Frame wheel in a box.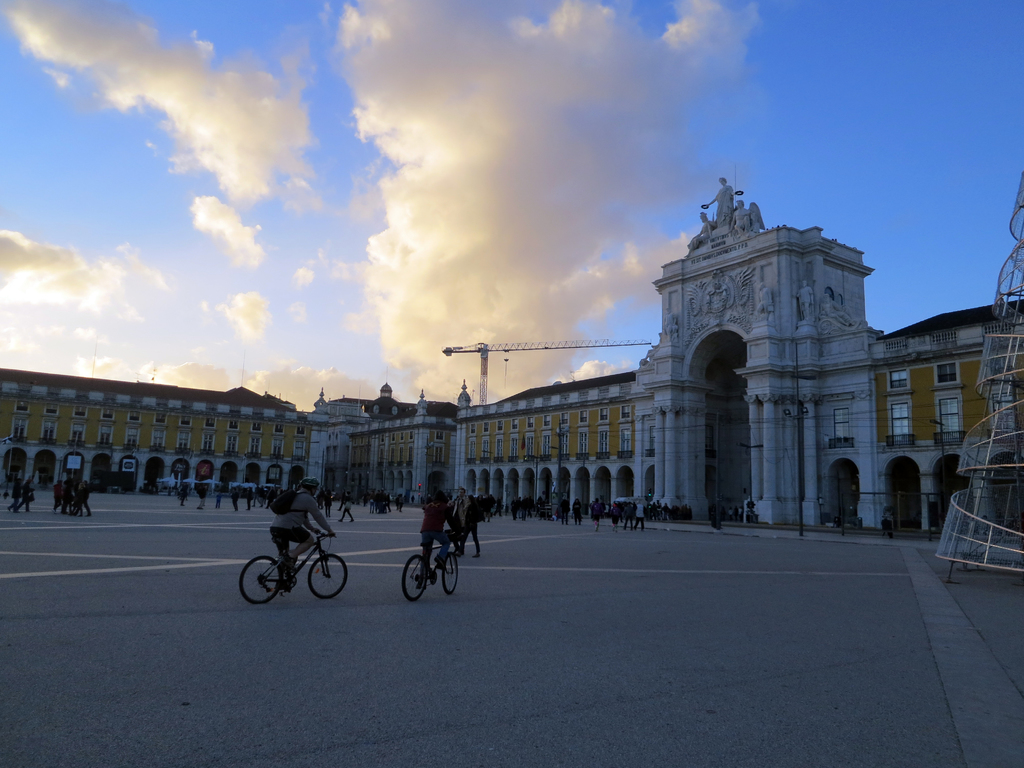
<box>239,557,282,603</box>.
